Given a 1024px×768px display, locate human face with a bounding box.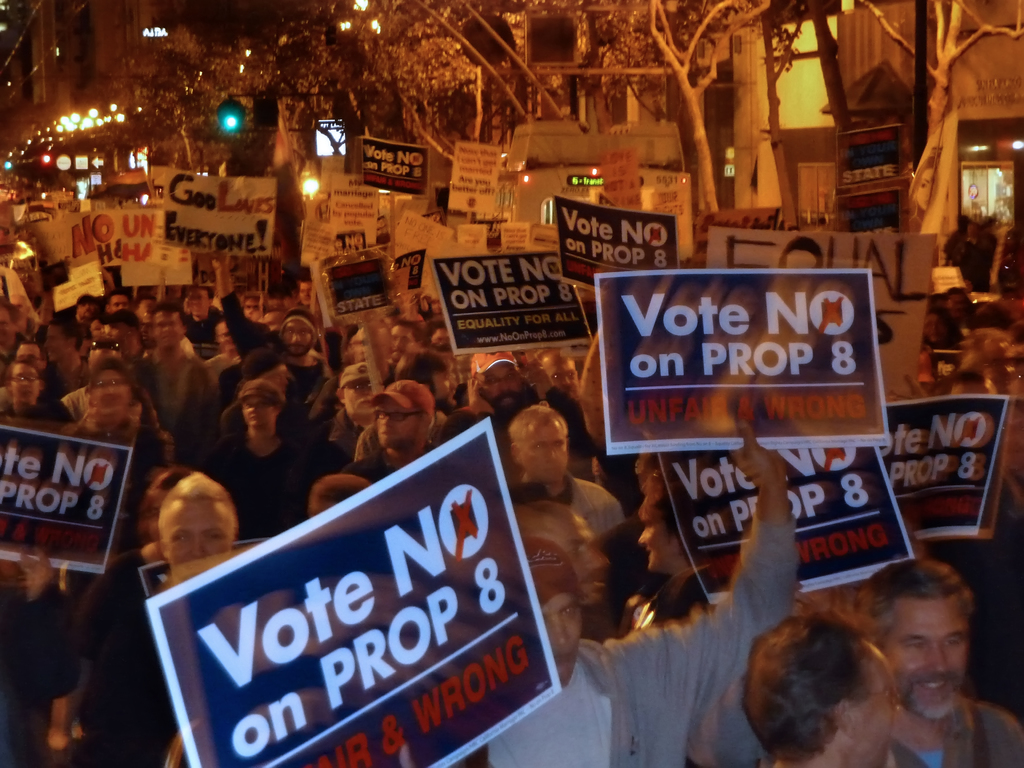
Located: x1=237 y1=393 x2=275 y2=431.
